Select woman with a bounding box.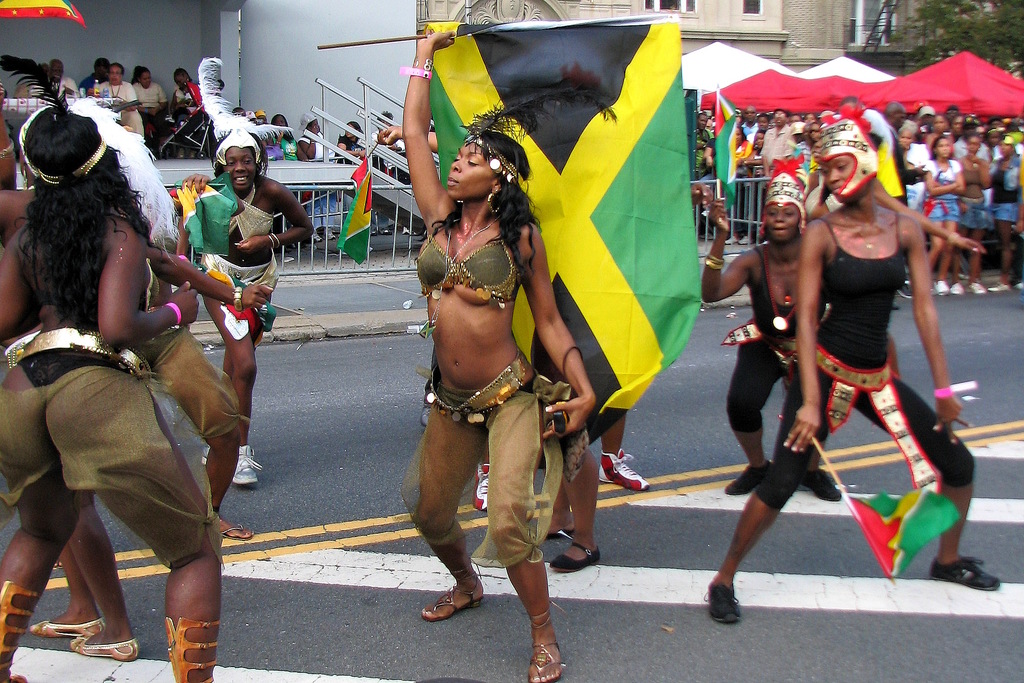
{"x1": 399, "y1": 58, "x2": 598, "y2": 659}.
